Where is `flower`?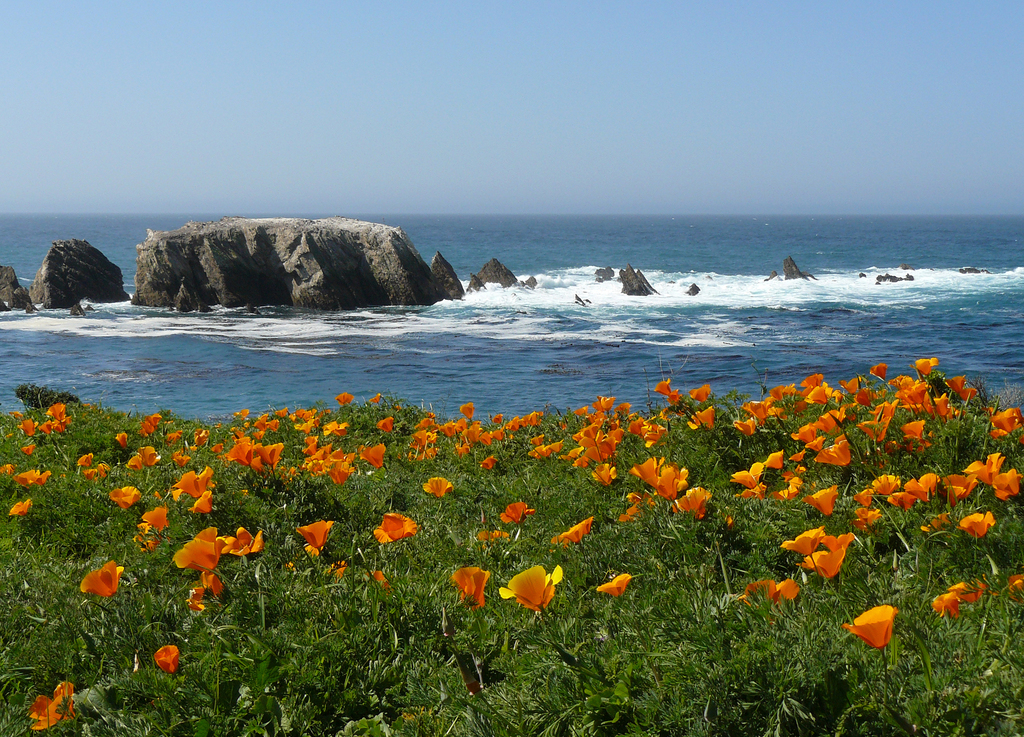
x1=77 y1=451 x2=94 y2=464.
